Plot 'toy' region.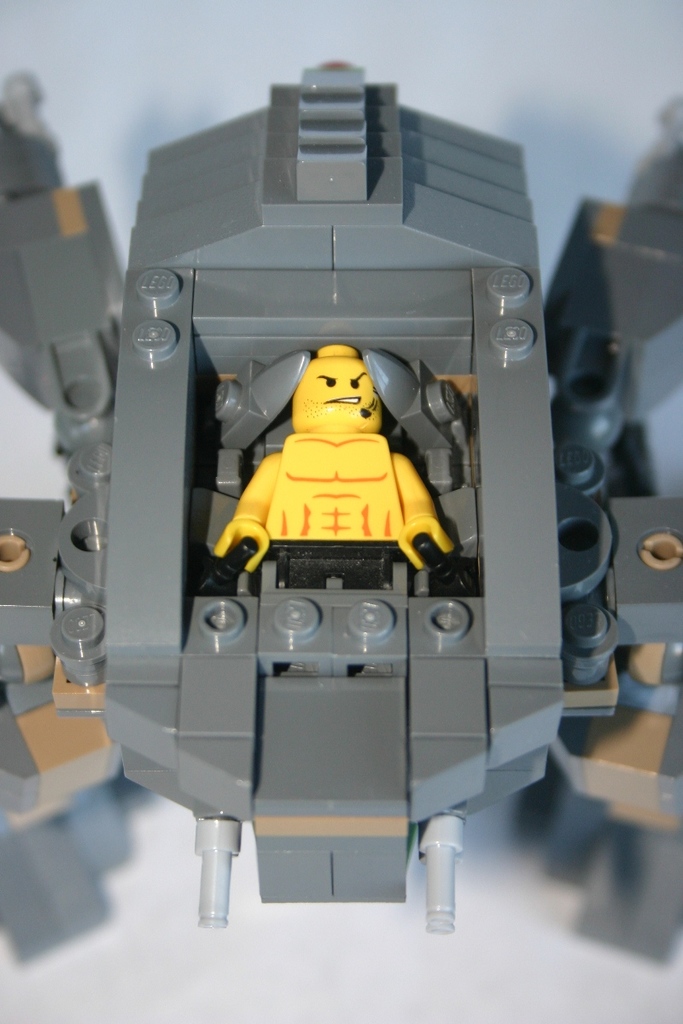
Plotted at bbox=(525, 87, 682, 971).
